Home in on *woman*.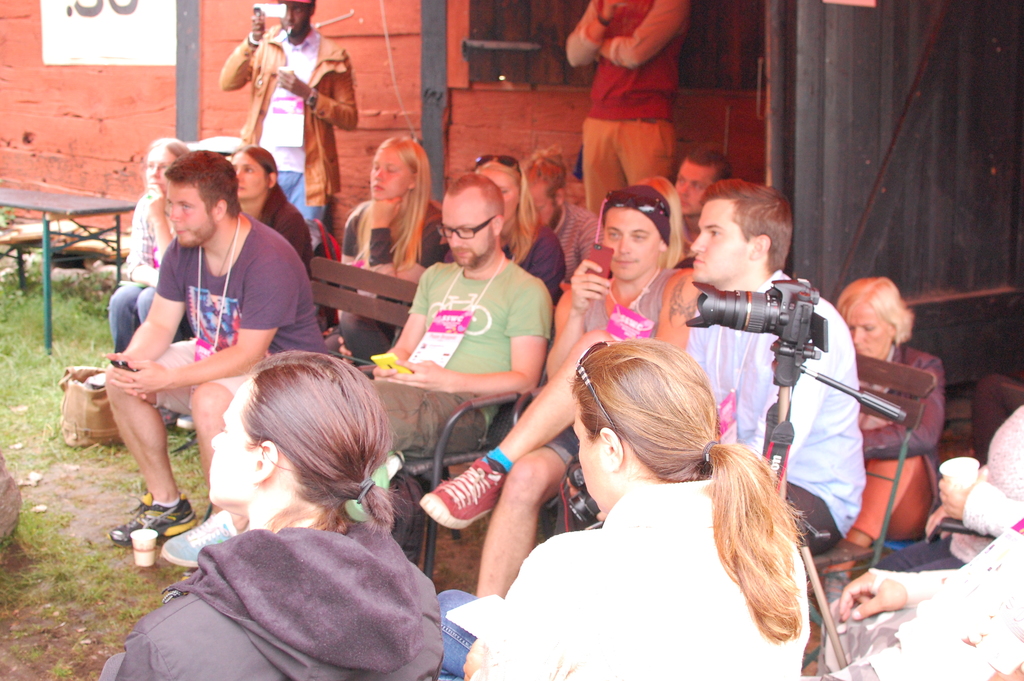
Homed in at box=[478, 337, 828, 673].
